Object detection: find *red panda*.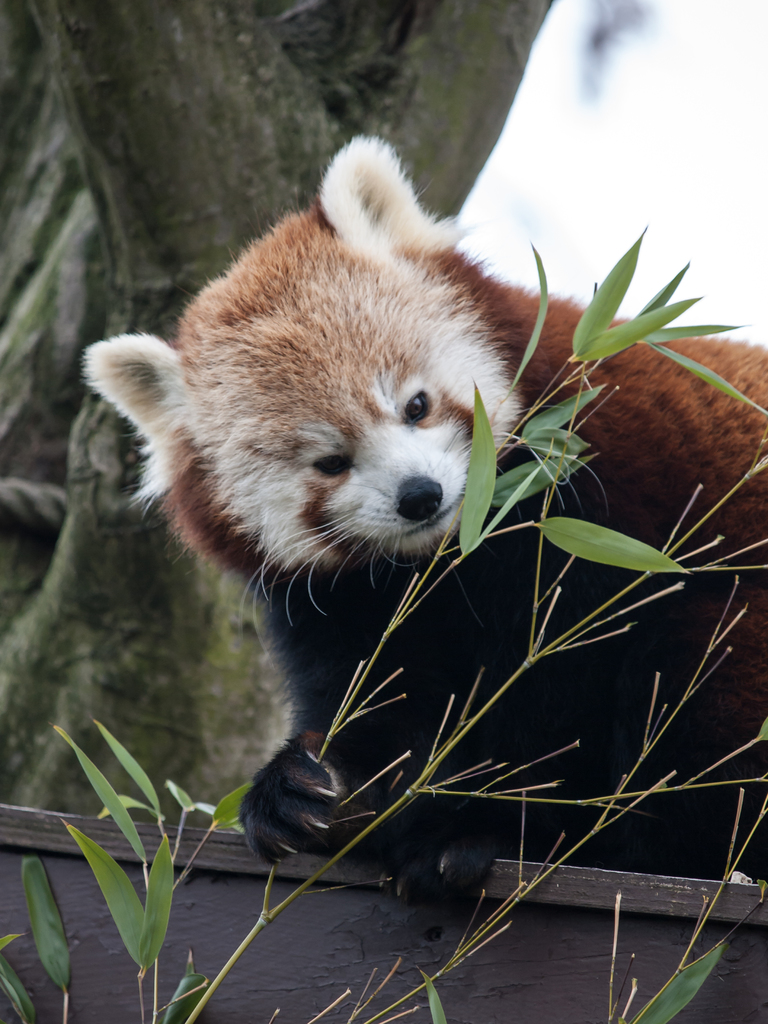
[85,143,767,922].
